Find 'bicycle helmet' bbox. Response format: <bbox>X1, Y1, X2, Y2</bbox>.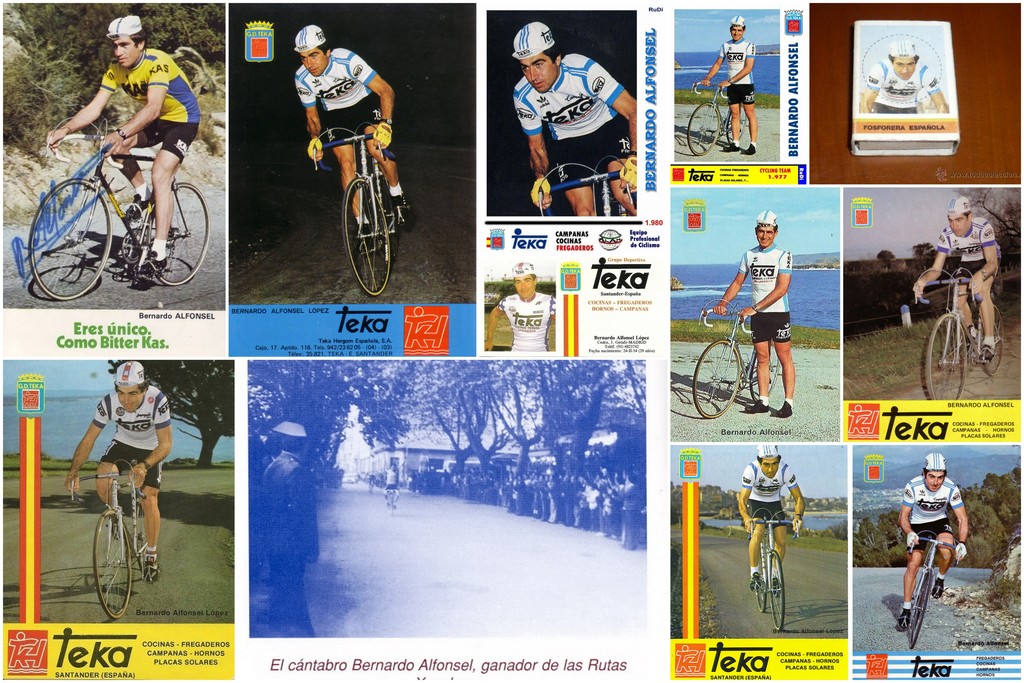
<bbox>890, 45, 920, 58</bbox>.
